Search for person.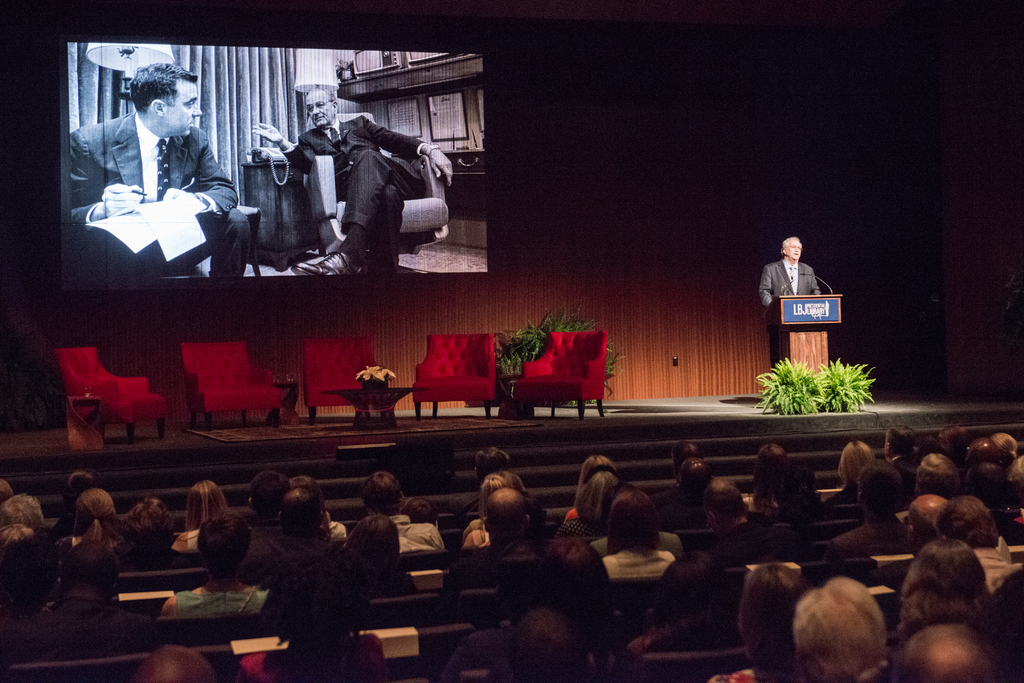
Found at [x1=0, y1=520, x2=52, y2=616].
